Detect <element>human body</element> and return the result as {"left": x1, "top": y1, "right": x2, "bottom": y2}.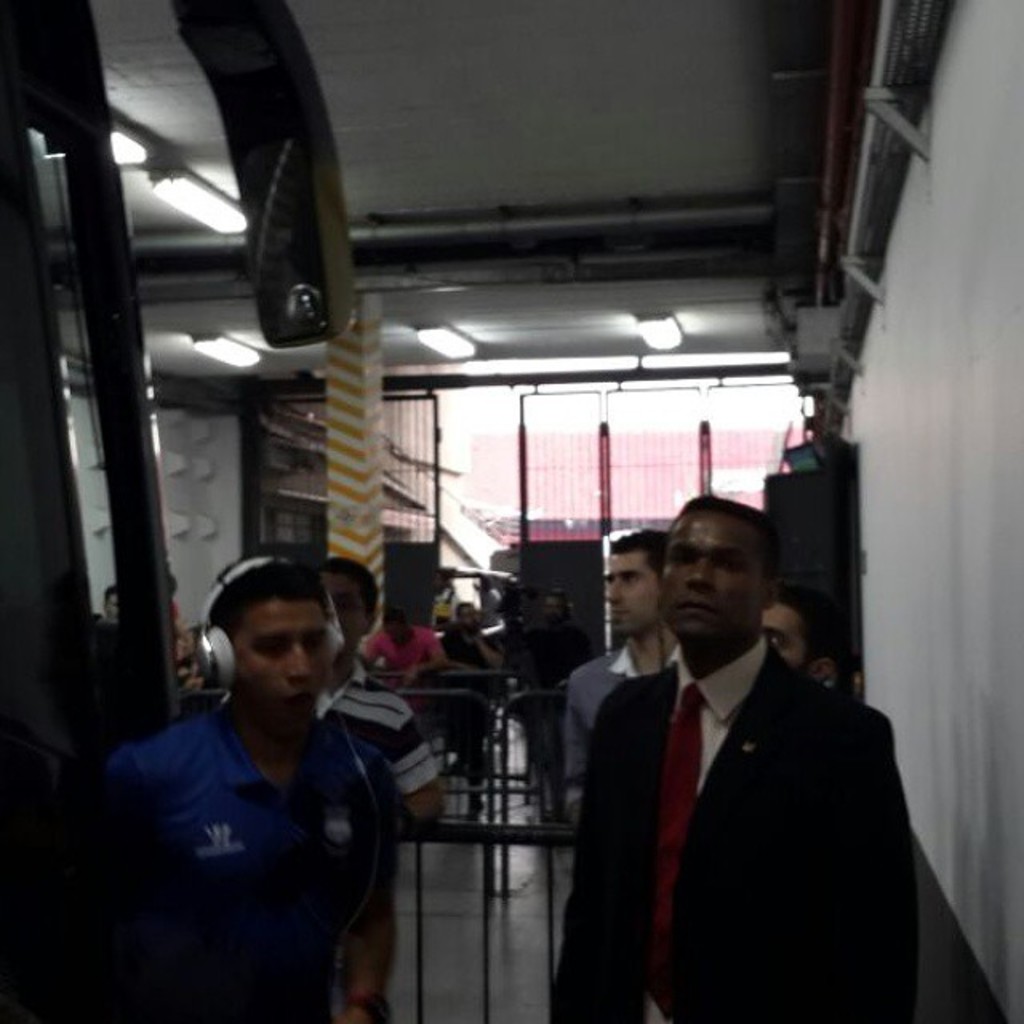
{"left": 557, "top": 501, "right": 918, "bottom": 1022}.
